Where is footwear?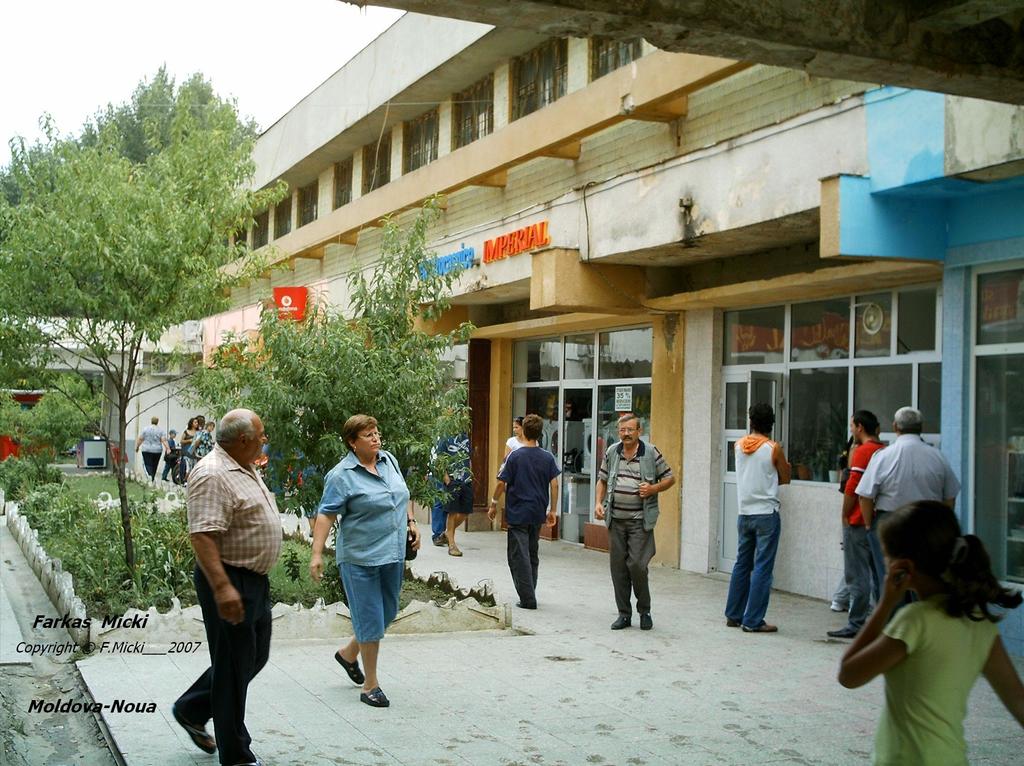
bbox=(828, 598, 849, 615).
